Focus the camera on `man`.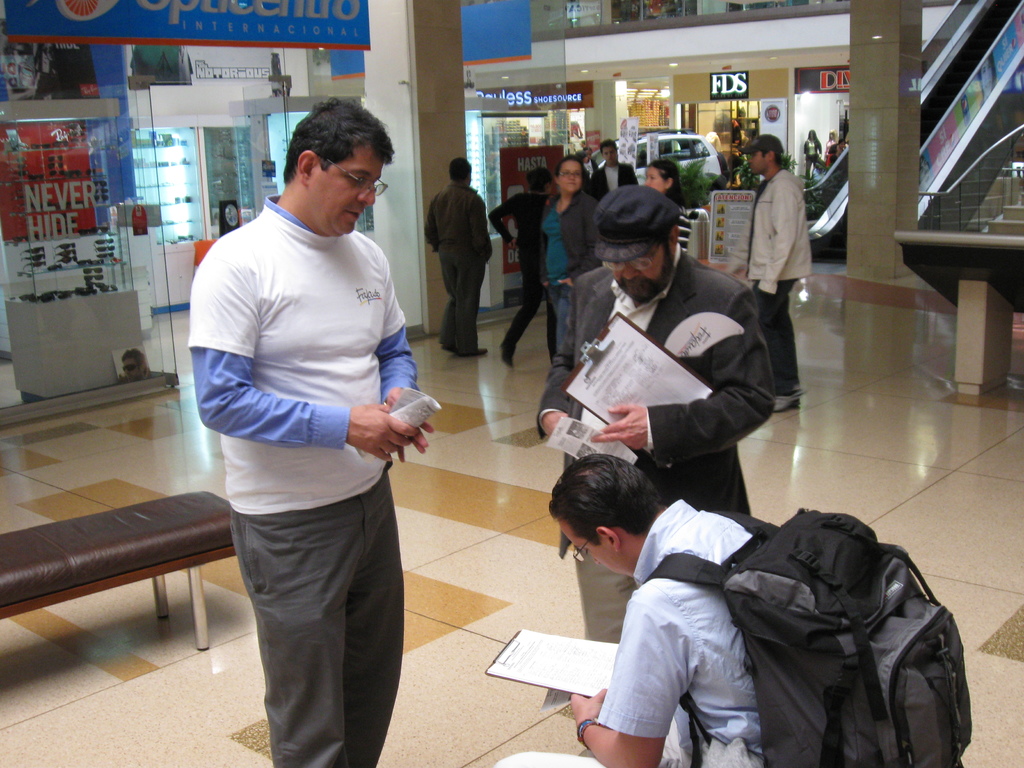
Focus region: (536, 187, 779, 642).
